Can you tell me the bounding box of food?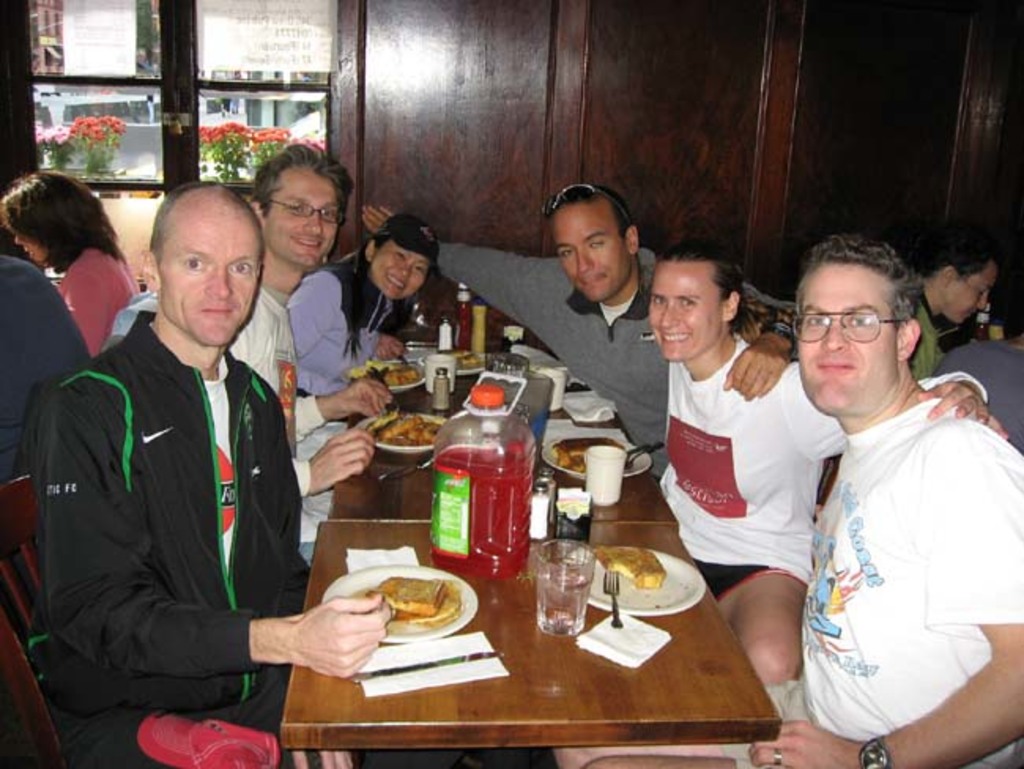
locate(364, 407, 446, 451).
